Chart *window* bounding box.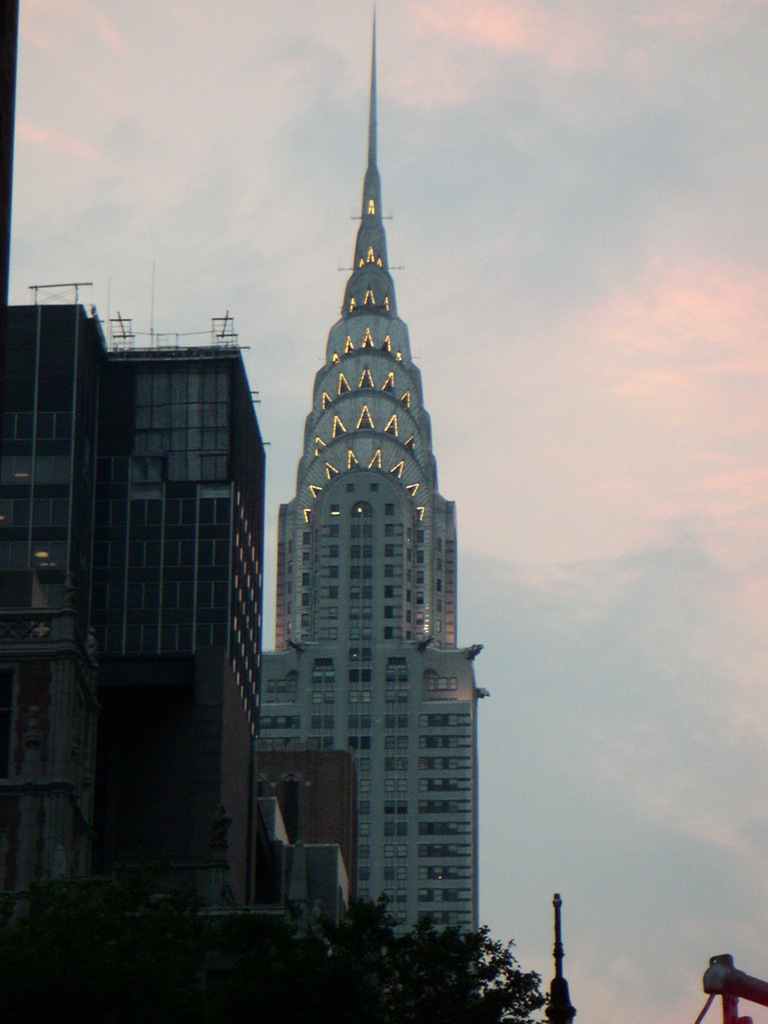
Charted: 4/414/34/444.
